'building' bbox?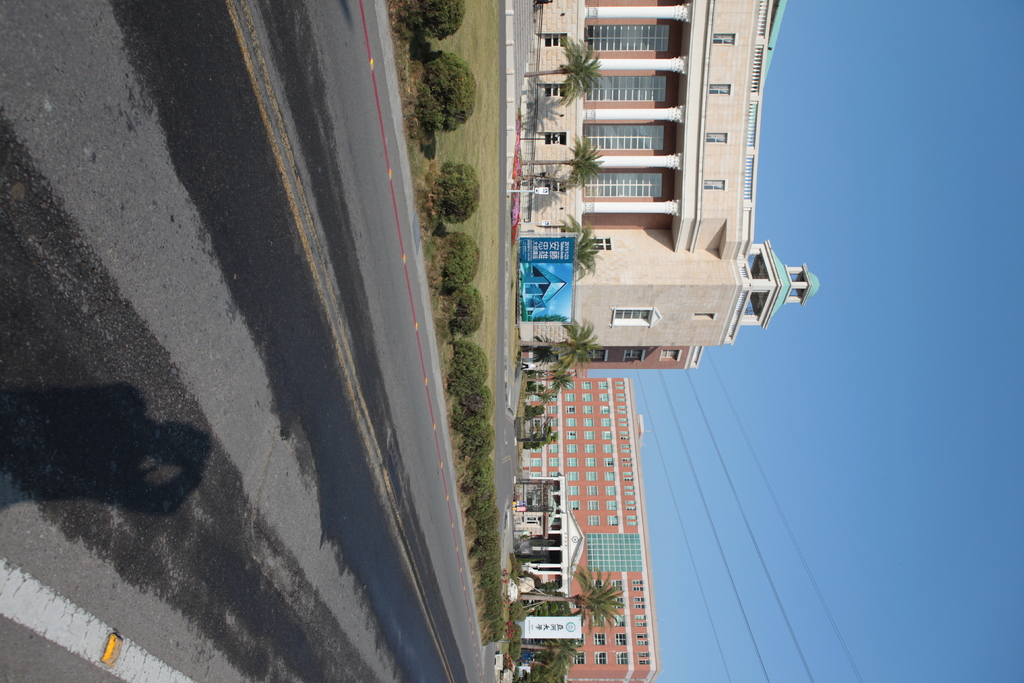
box=[541, 367, 586, 374]
